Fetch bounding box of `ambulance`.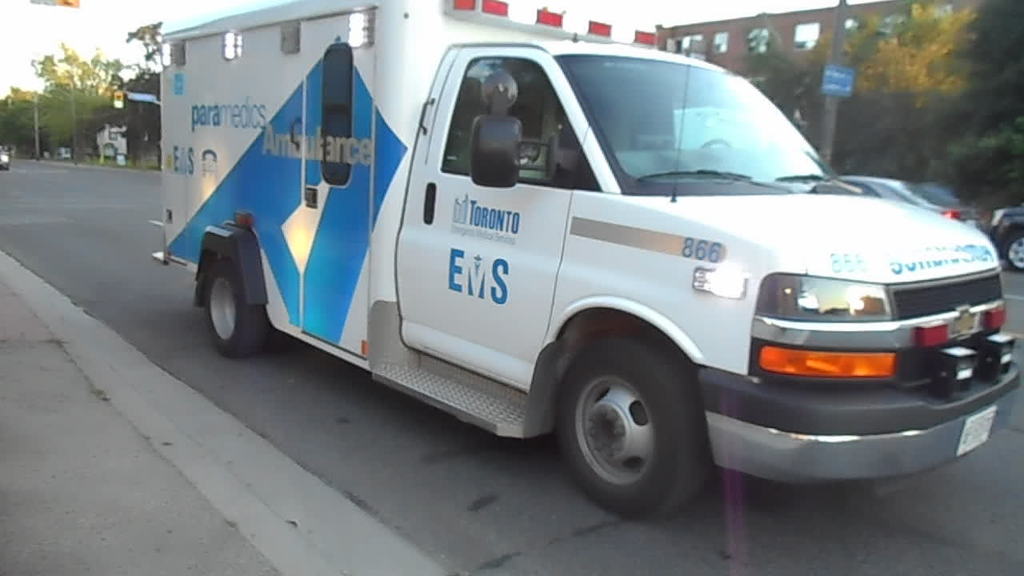
Bbox: x1=150 y1=0 x2=1022 y2=522.
